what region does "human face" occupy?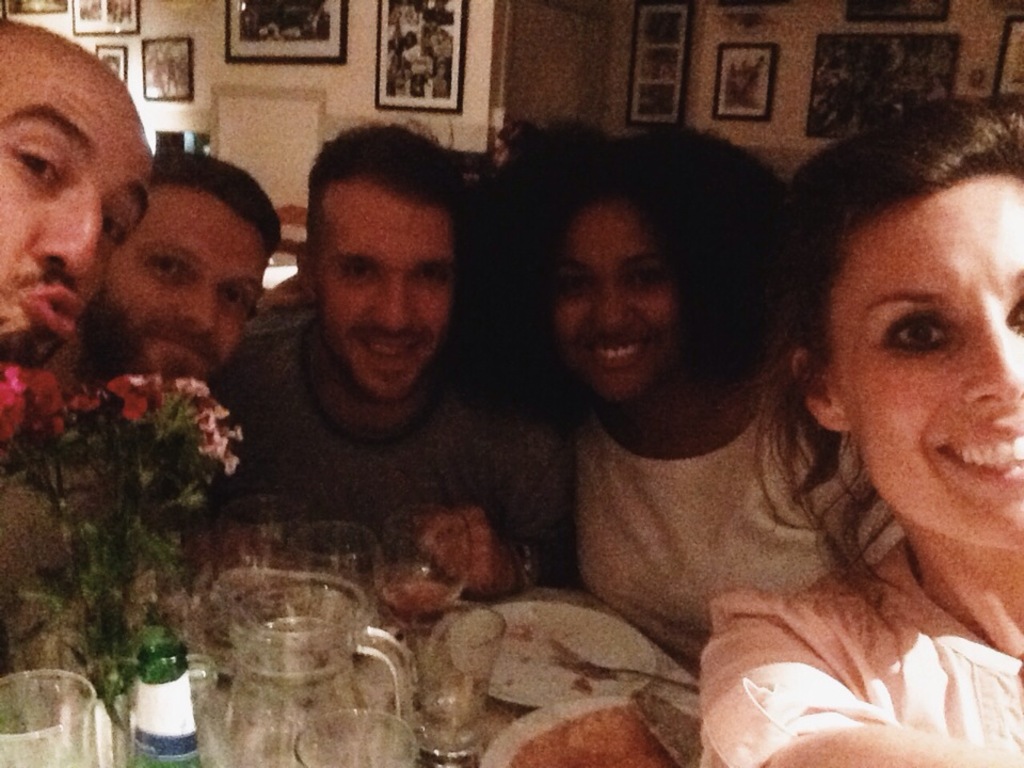
<bbox>318, 179, 454, 402</bbox>.
